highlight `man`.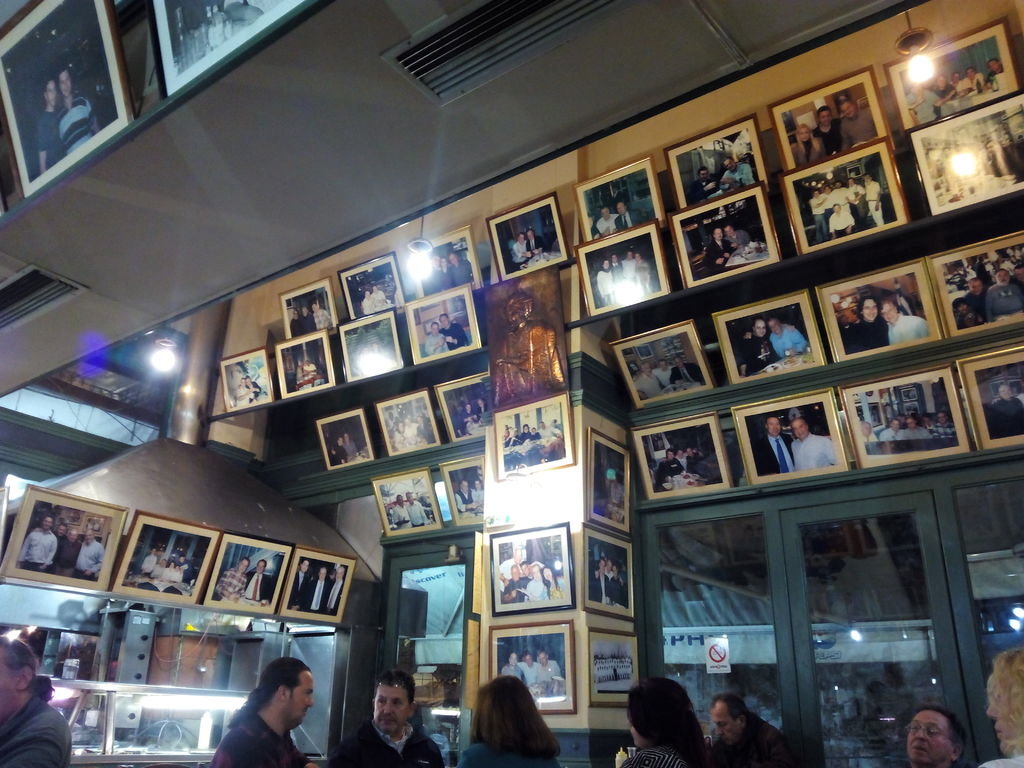
Highlighted region: [904, 82, 952, 124].
